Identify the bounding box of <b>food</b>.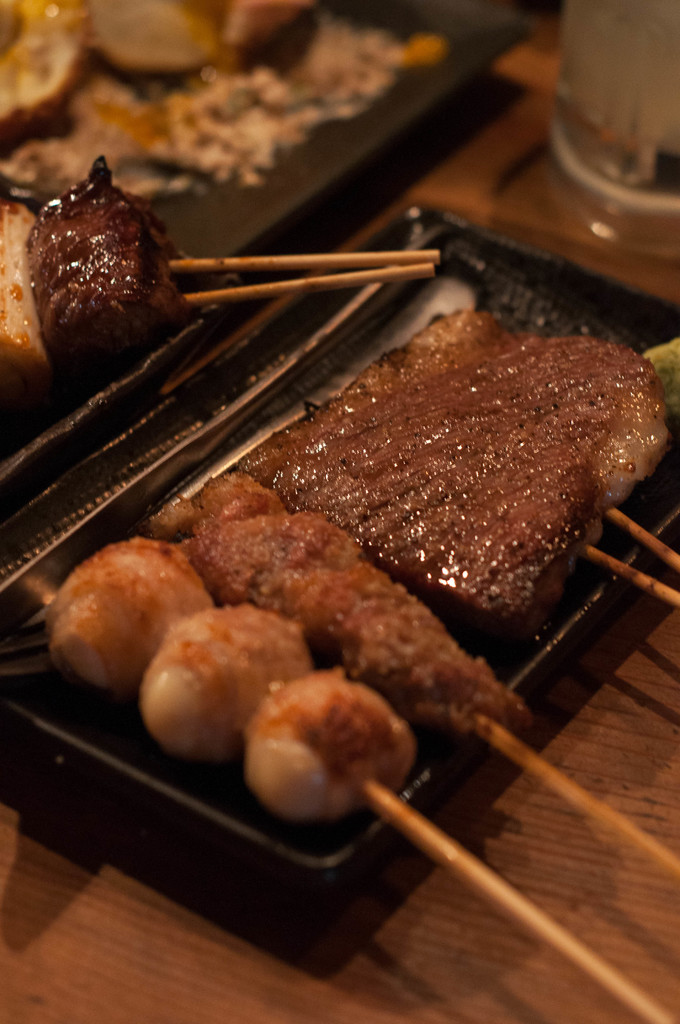
bbox=[146, 470, 538, 743].
